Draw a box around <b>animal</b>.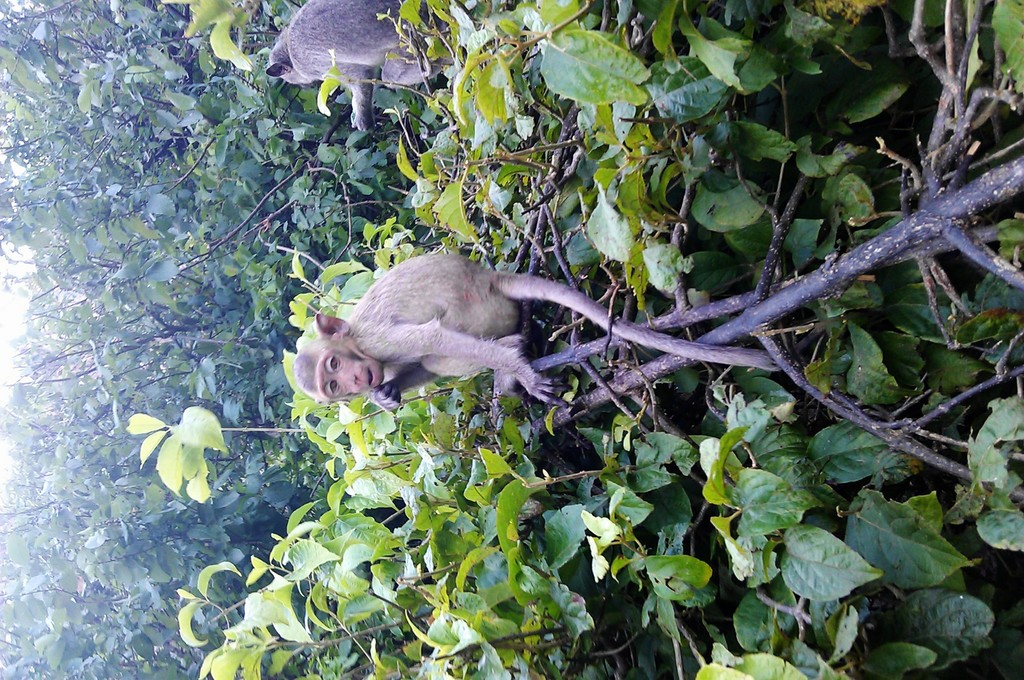
265,0,456,131.
